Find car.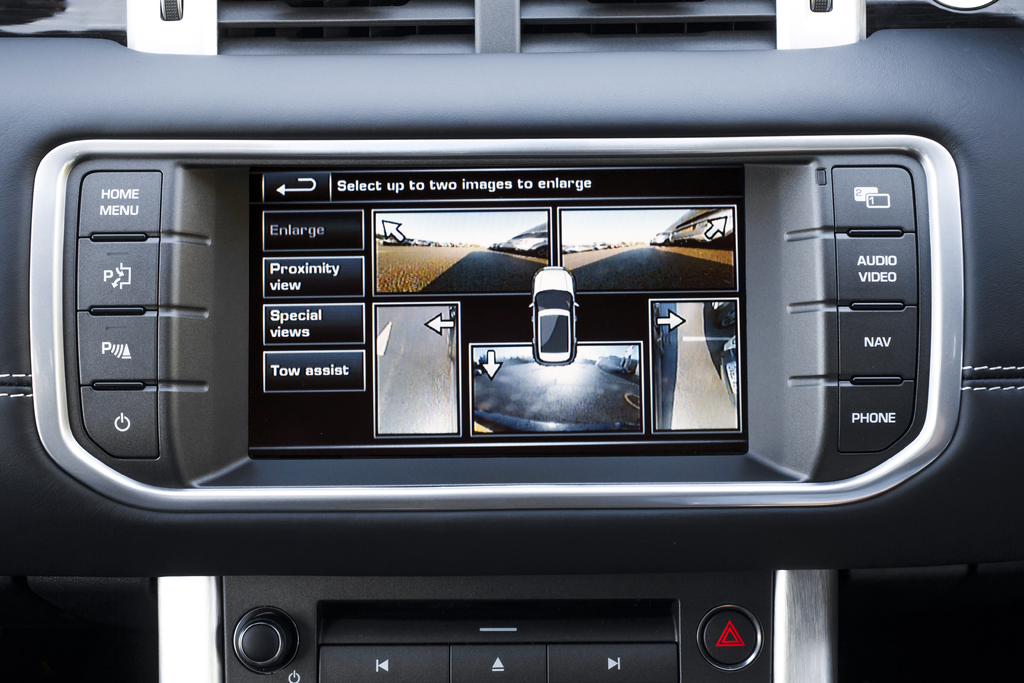
pyautogui.locateOnScreen(0, 0, 1023, 682).
